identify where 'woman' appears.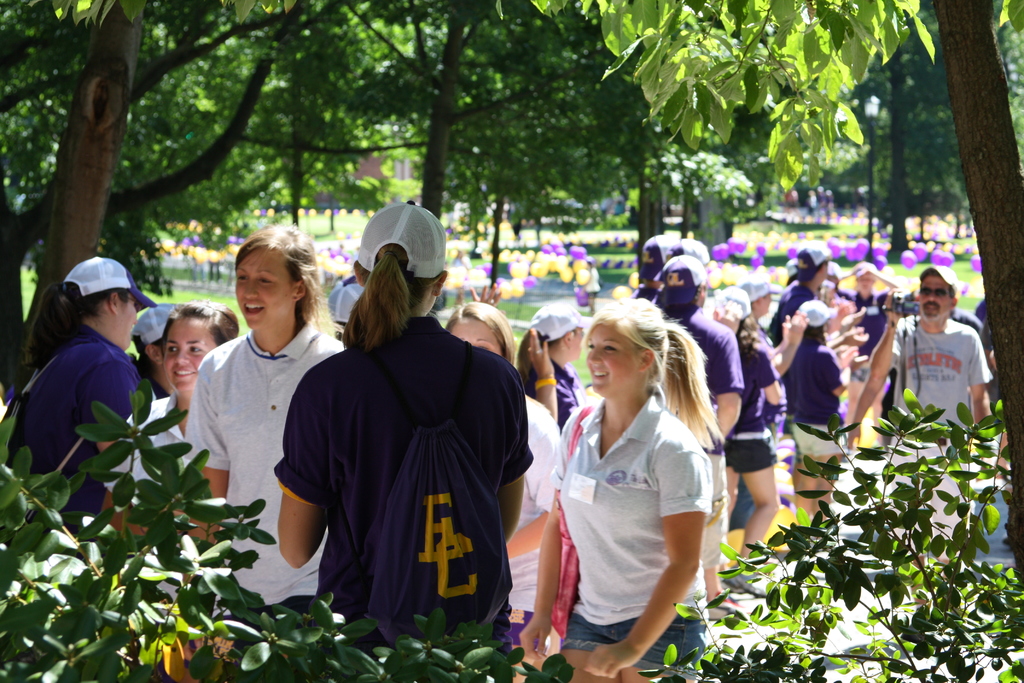
Appears at <region>442, 298, 557, 664</region>.
